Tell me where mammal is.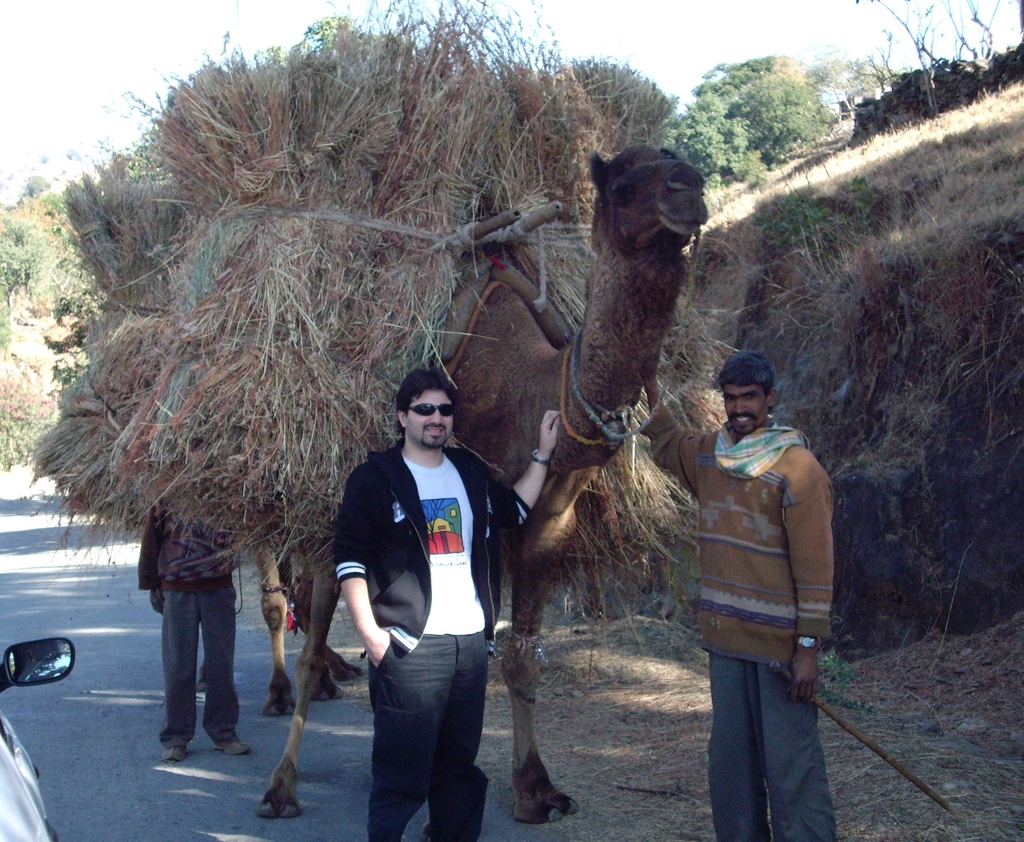
mammal is at (637, 350, 839, 841).
